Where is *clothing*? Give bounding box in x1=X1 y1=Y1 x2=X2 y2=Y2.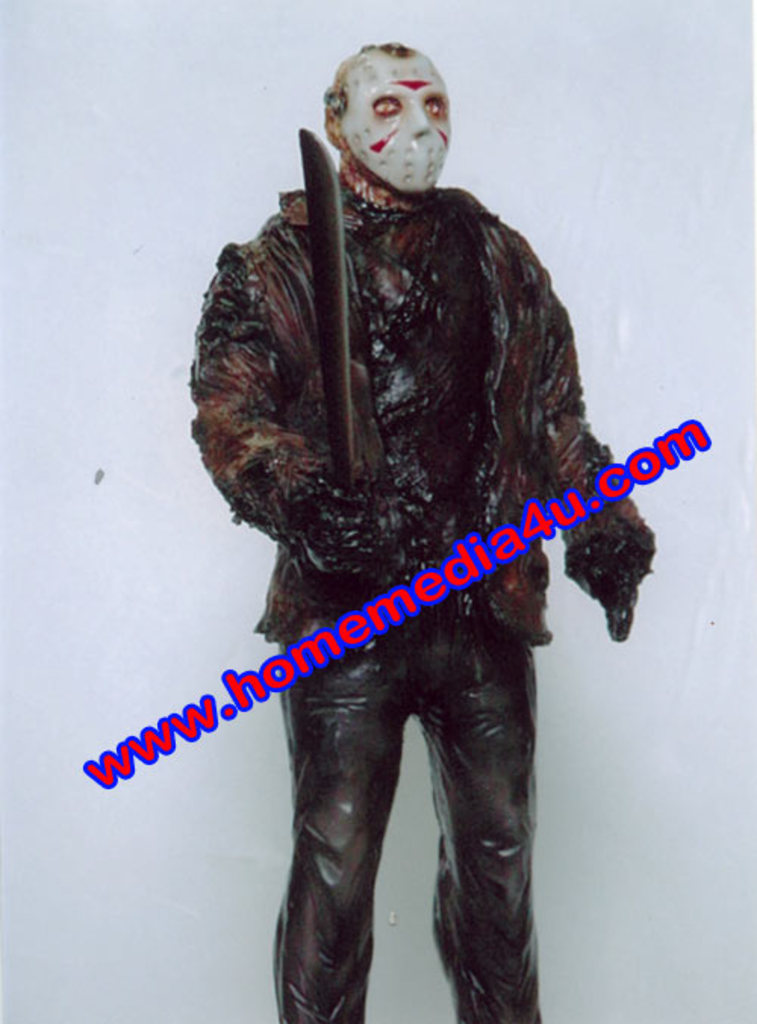
x1=189 y1=114 x2=650 y2=824.
